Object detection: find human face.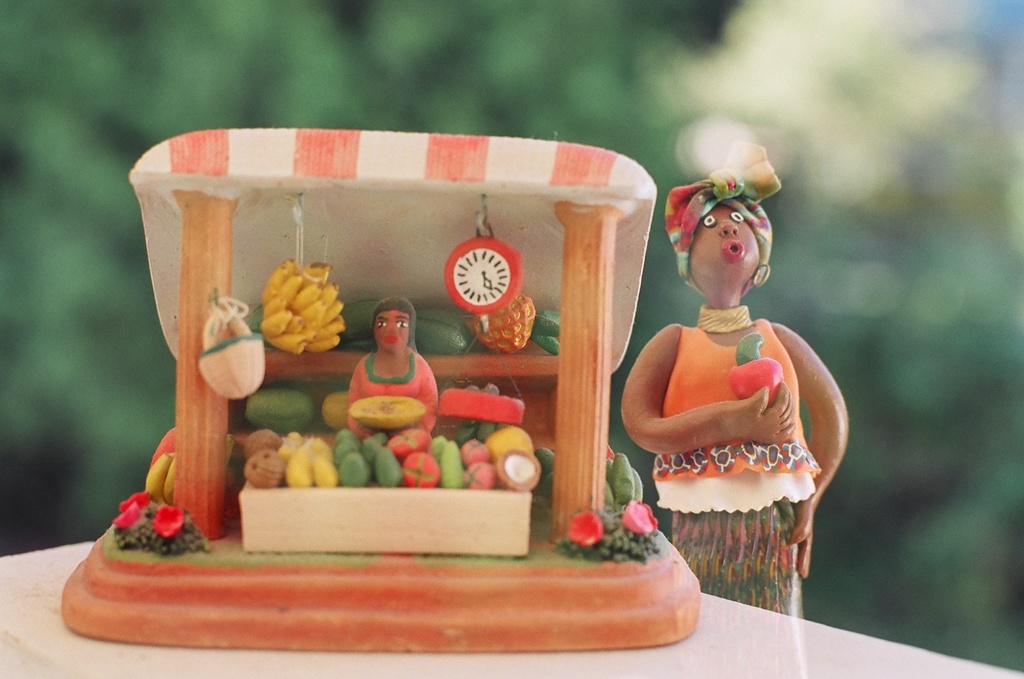
687, 204, 758, 286.
